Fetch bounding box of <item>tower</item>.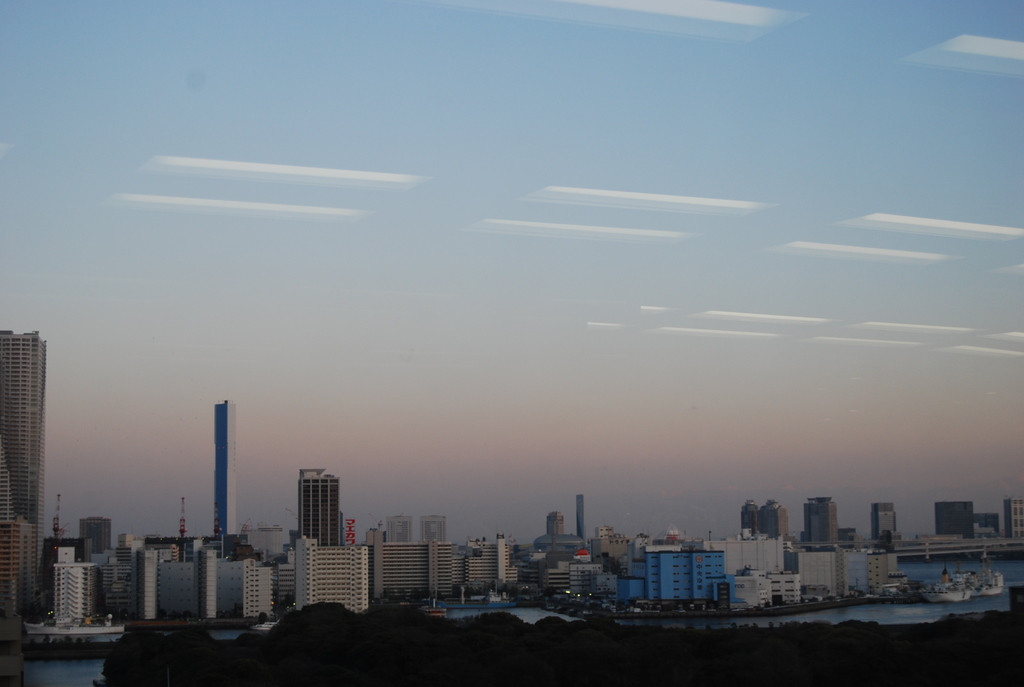
Bbox: [left=212, top=399, right=234, bottom=534].
